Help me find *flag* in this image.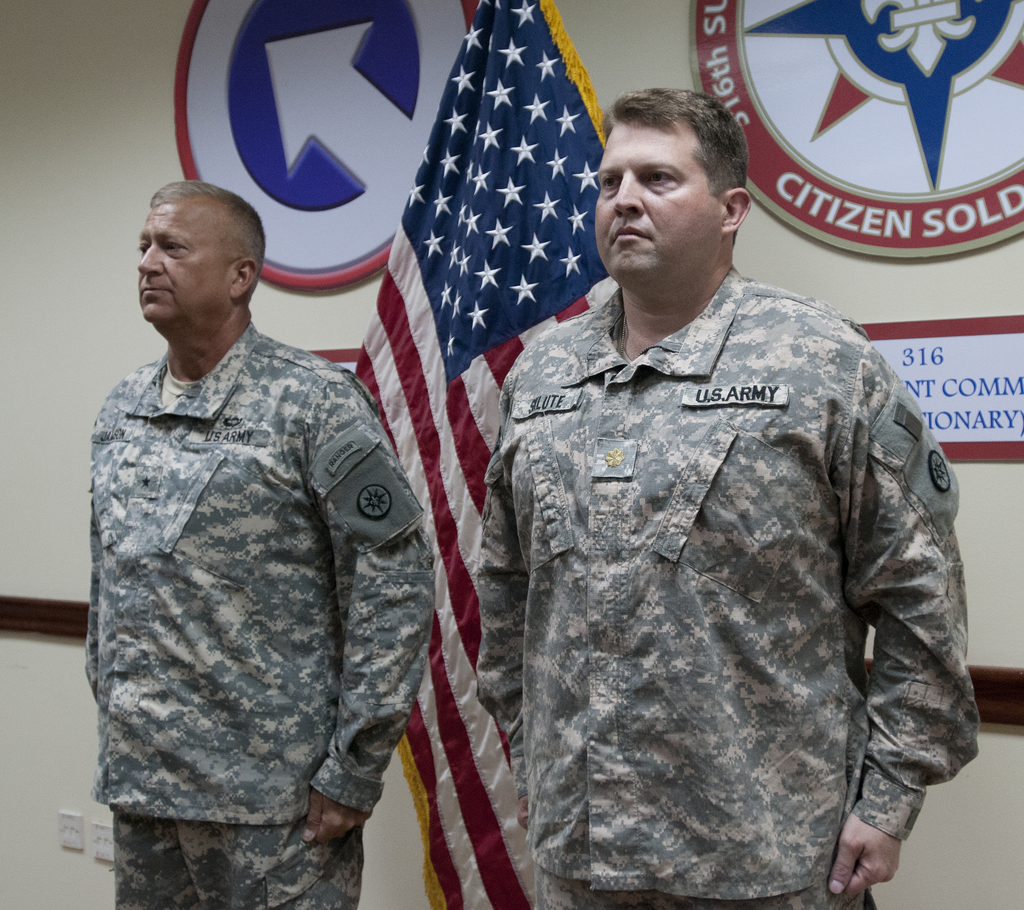
Found it: [355,0,621,909].
